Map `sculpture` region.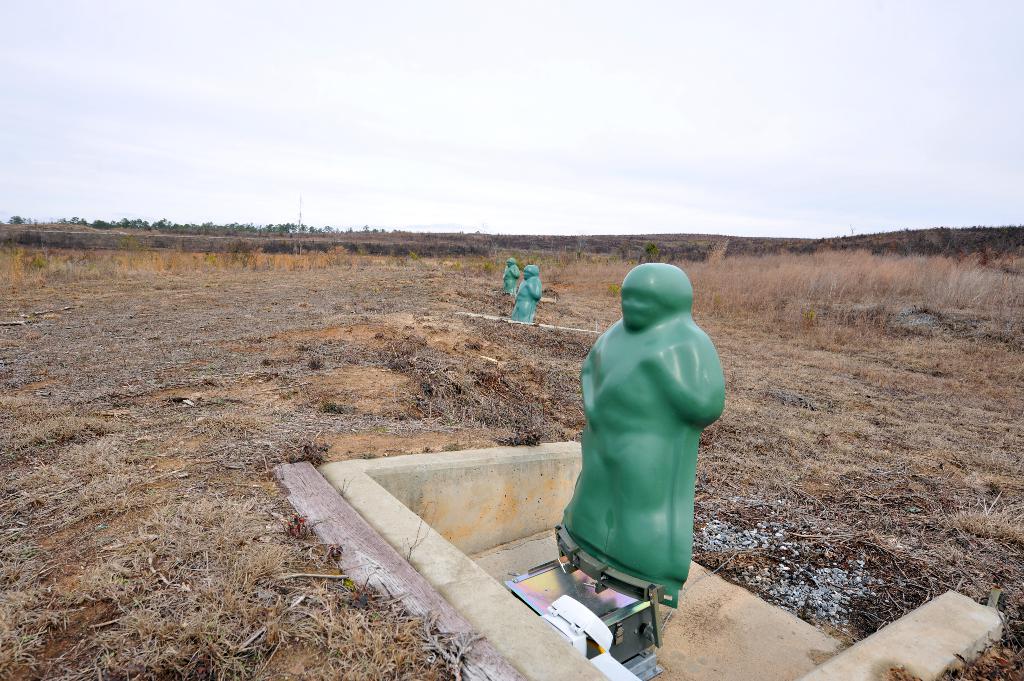
Mapped to <box>560,260,728,604</box>.
